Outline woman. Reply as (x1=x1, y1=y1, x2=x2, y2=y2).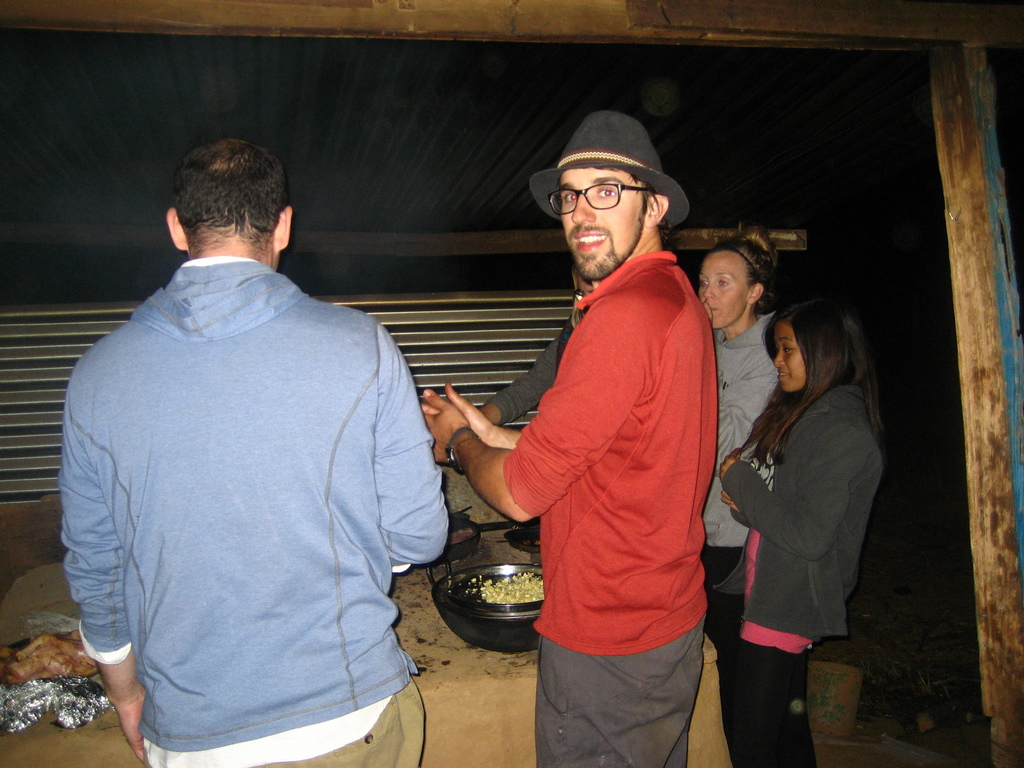
(x1=711, y1=270, x2=897, y2=730).
